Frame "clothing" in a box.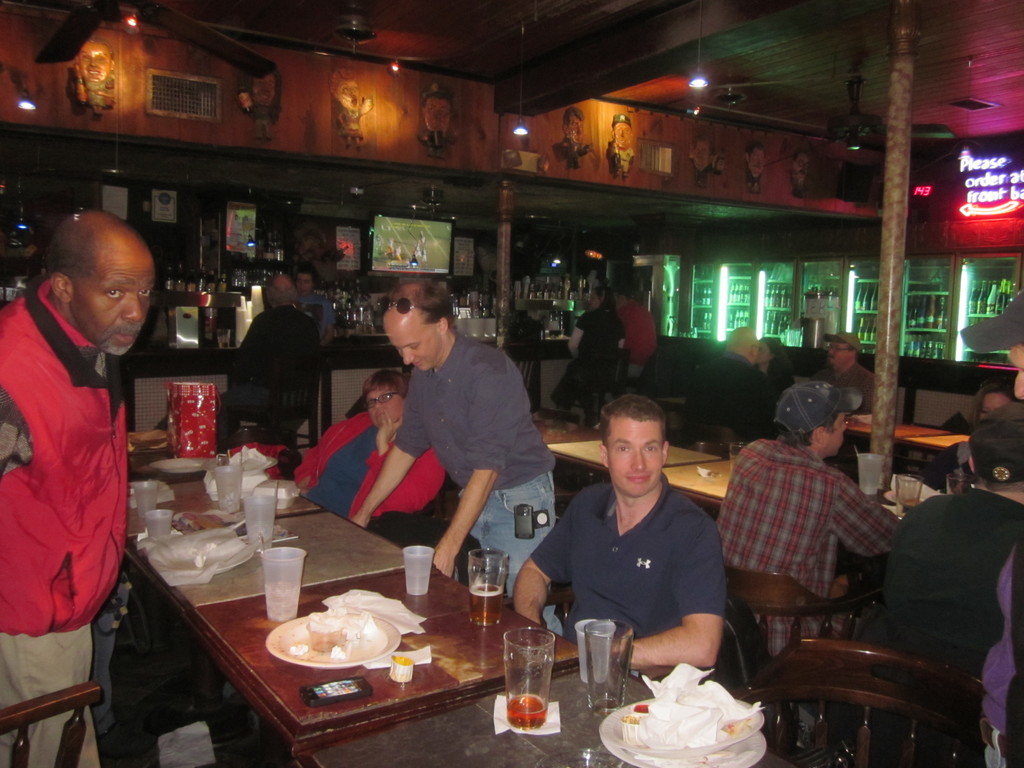
BBox(713, 435, 897, 671).
